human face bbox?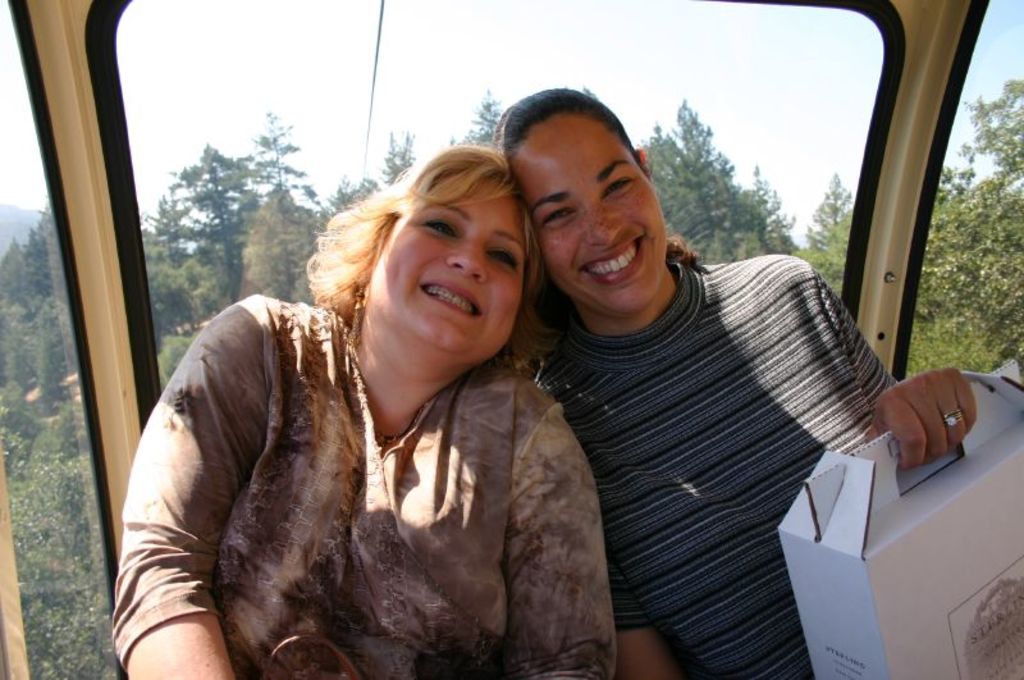
[376, 175, 525, 355]
